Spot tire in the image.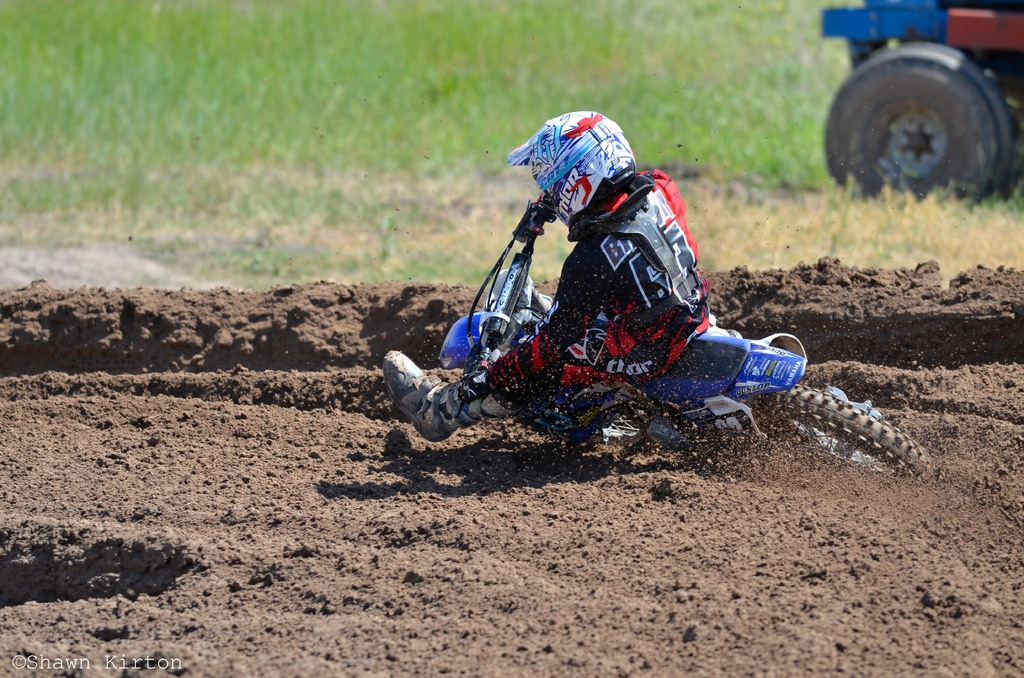
tire found at bbox=[821, 29, 1000, 200].
